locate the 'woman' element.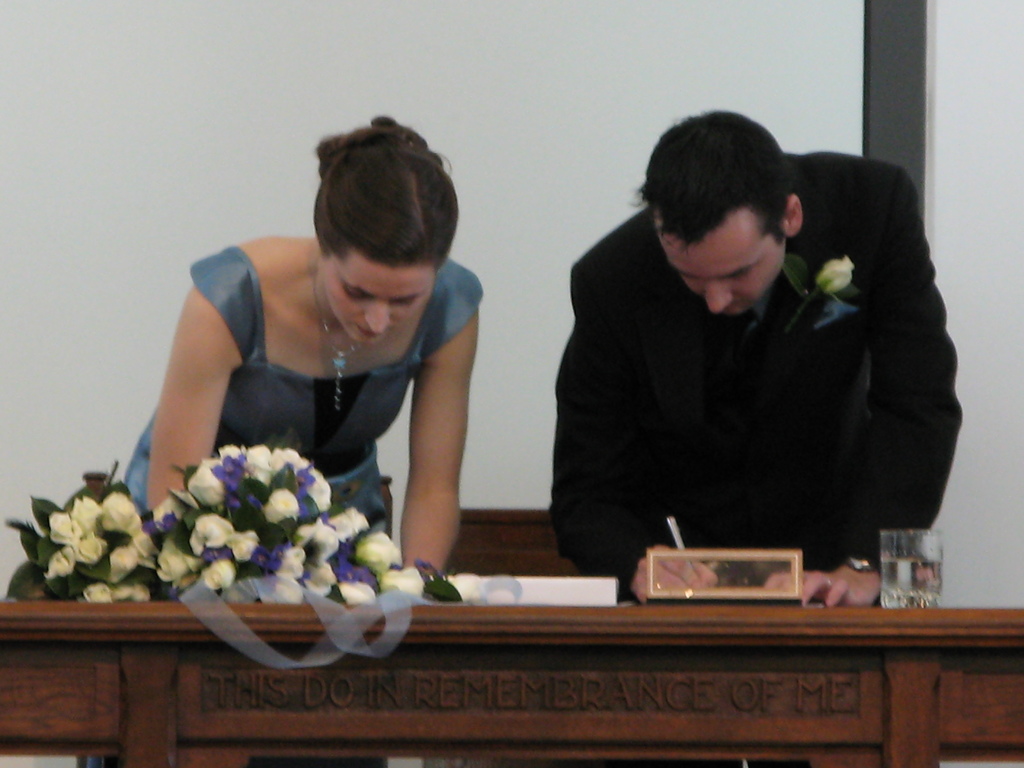
Element bbox: x1=143 y1=113 x2=499 y2=572.
